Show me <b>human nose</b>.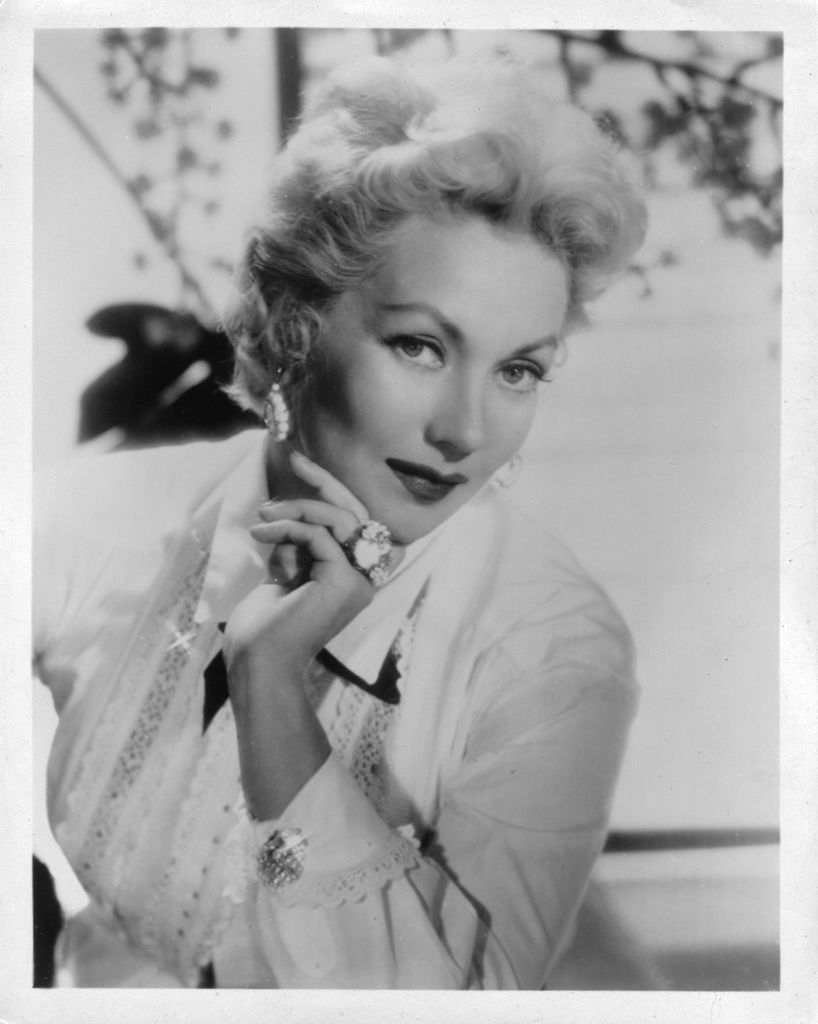
<b>human nose</b> is here: <bbox>422, 375, 485, 450</bbox>.
